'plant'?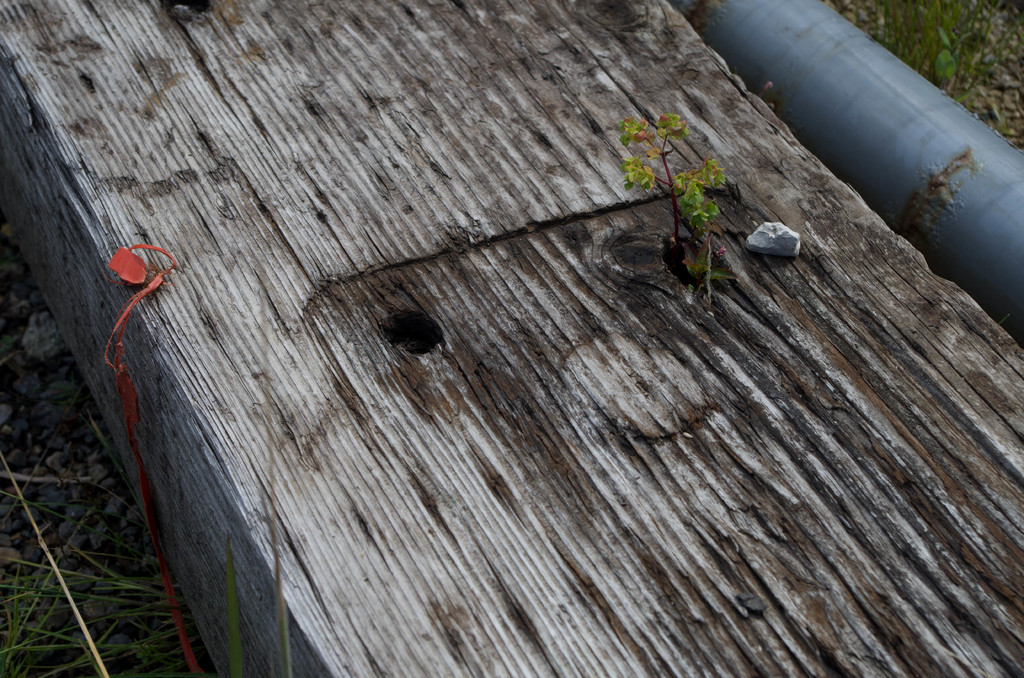
0, 463, 317, 677
